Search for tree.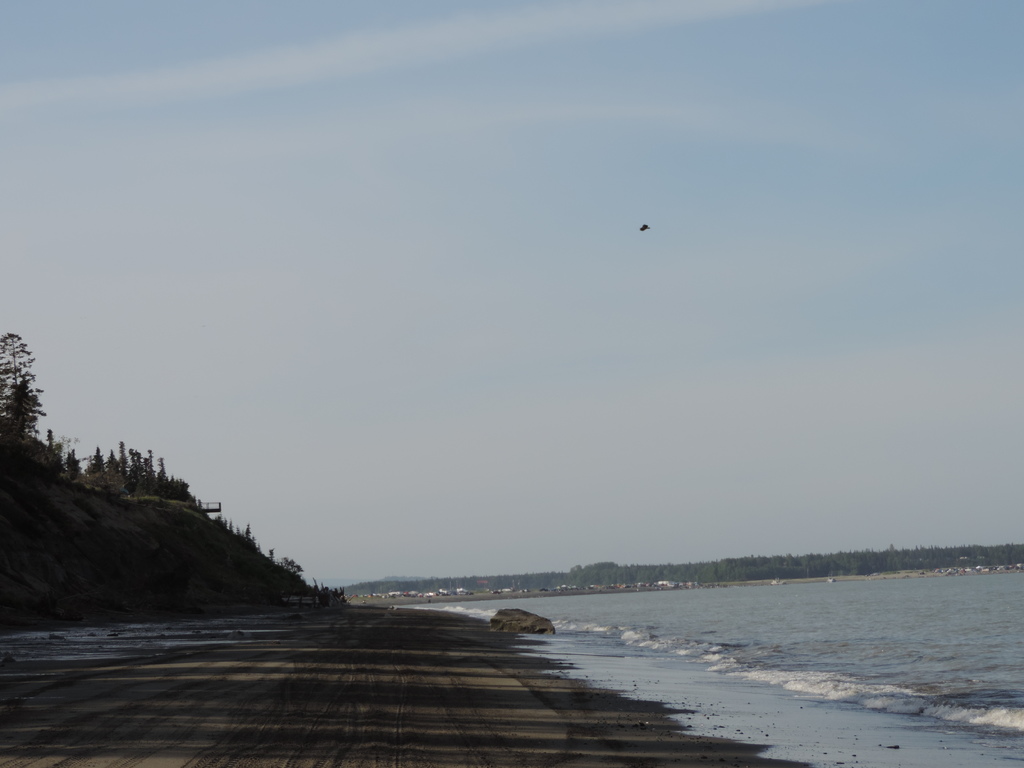
Found at left=0, top=323, right=37, bottom=457.
